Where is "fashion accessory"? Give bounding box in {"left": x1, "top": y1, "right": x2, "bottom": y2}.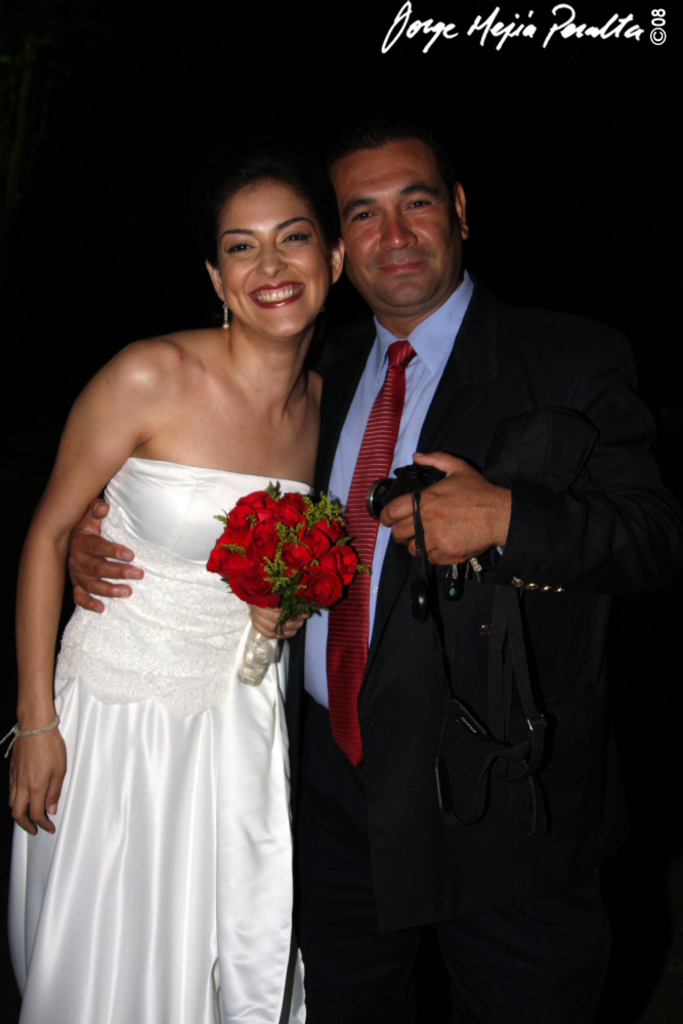
{"left": 219, "top": 297, "right": 230, "bottom": 331}.
